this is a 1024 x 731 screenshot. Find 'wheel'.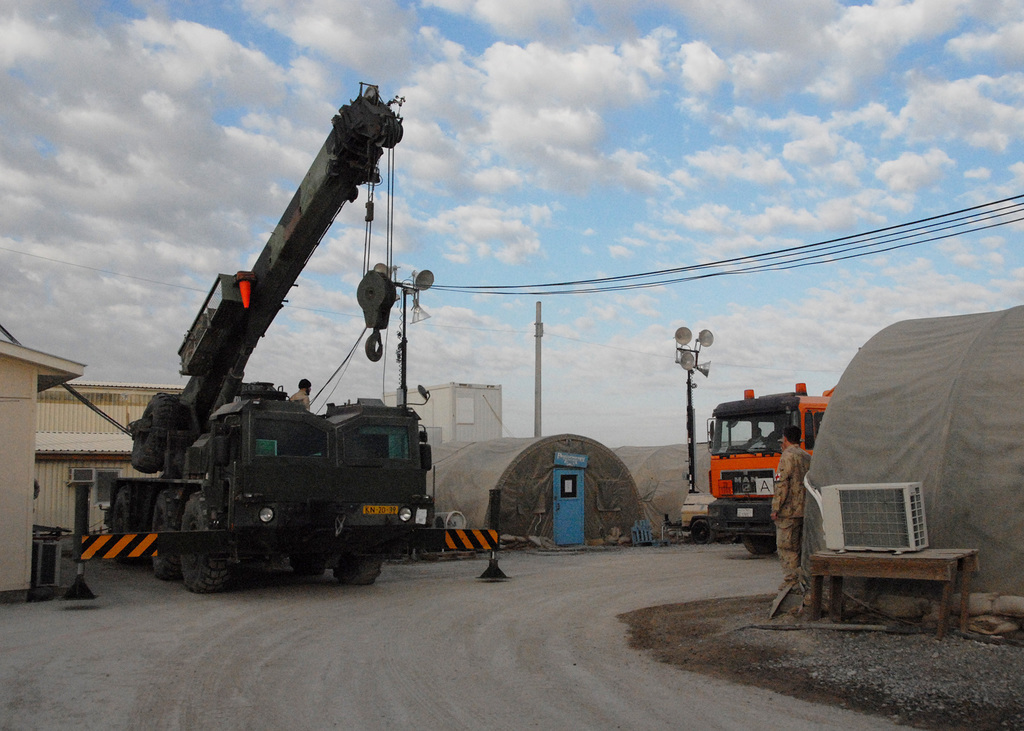
Bounding box: detection(147, 490, 186, 580).
